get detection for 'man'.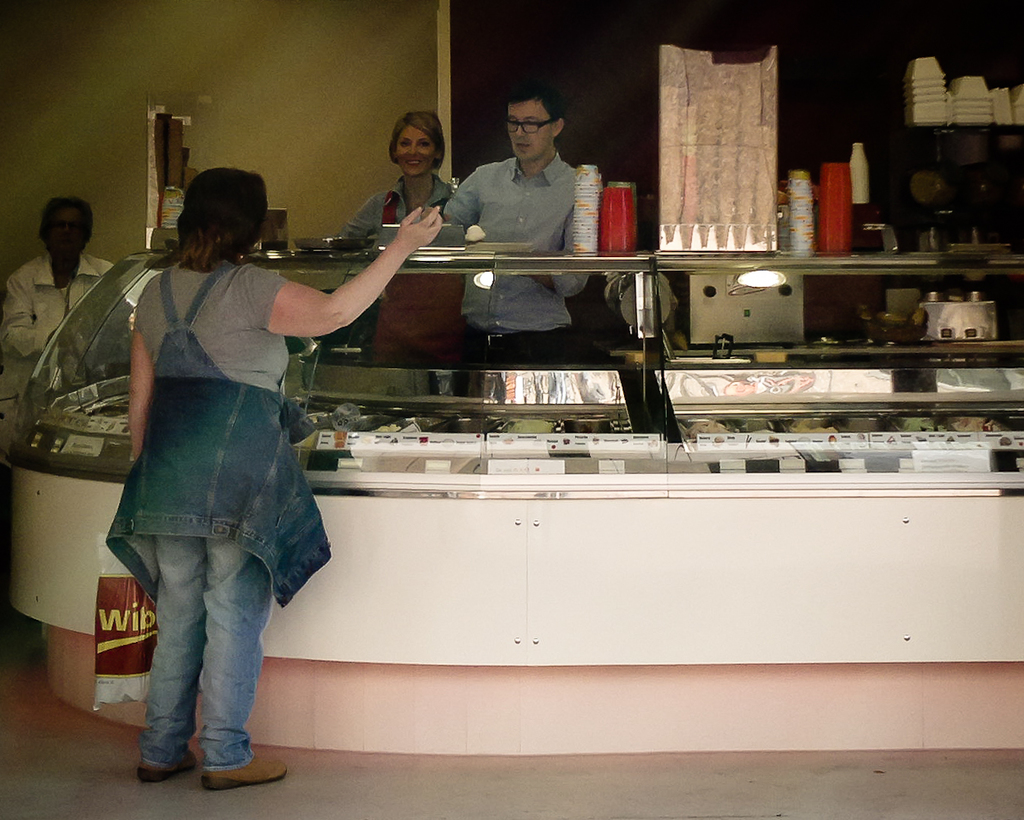
Detection: locate(441, 89, 596, 363).
